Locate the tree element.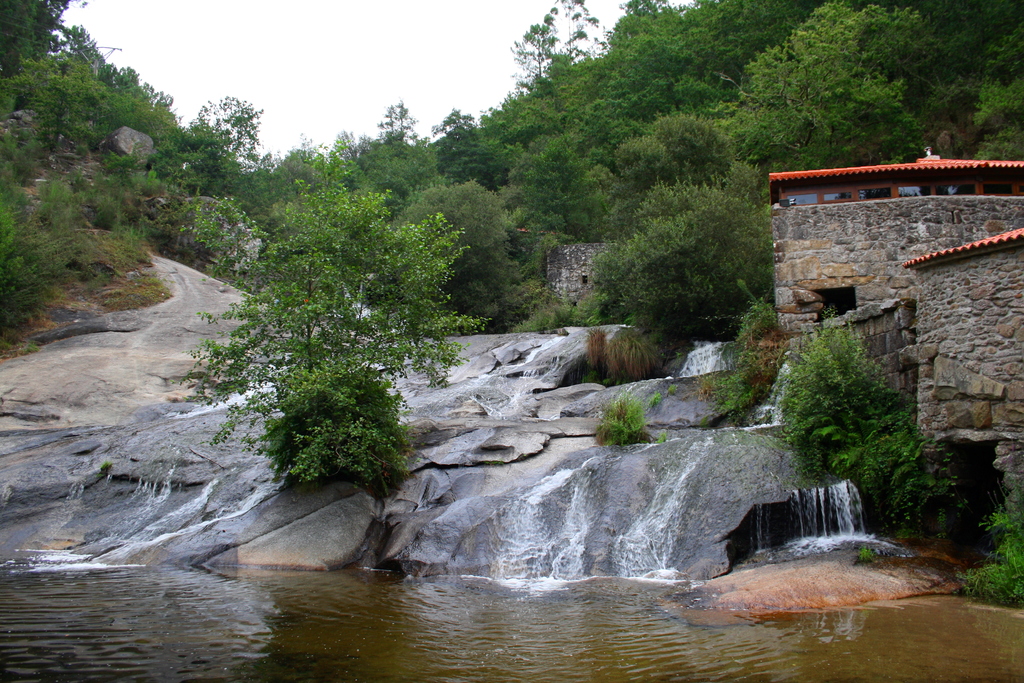
Element bbox: (180, 169, 460, 522).
